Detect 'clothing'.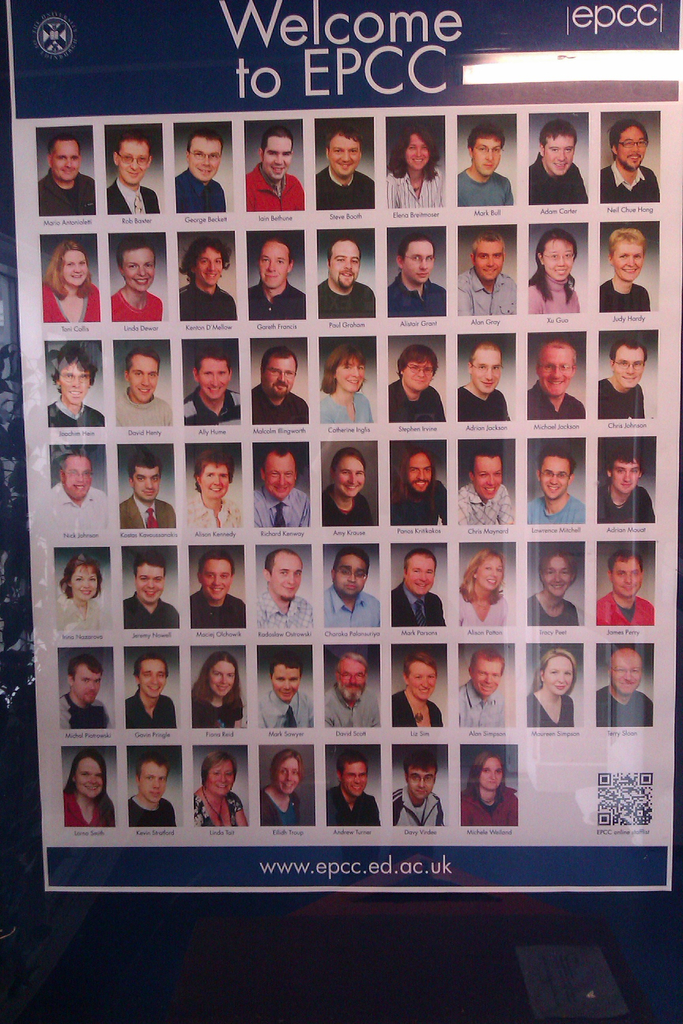
Detected at 177 164 226 218.
